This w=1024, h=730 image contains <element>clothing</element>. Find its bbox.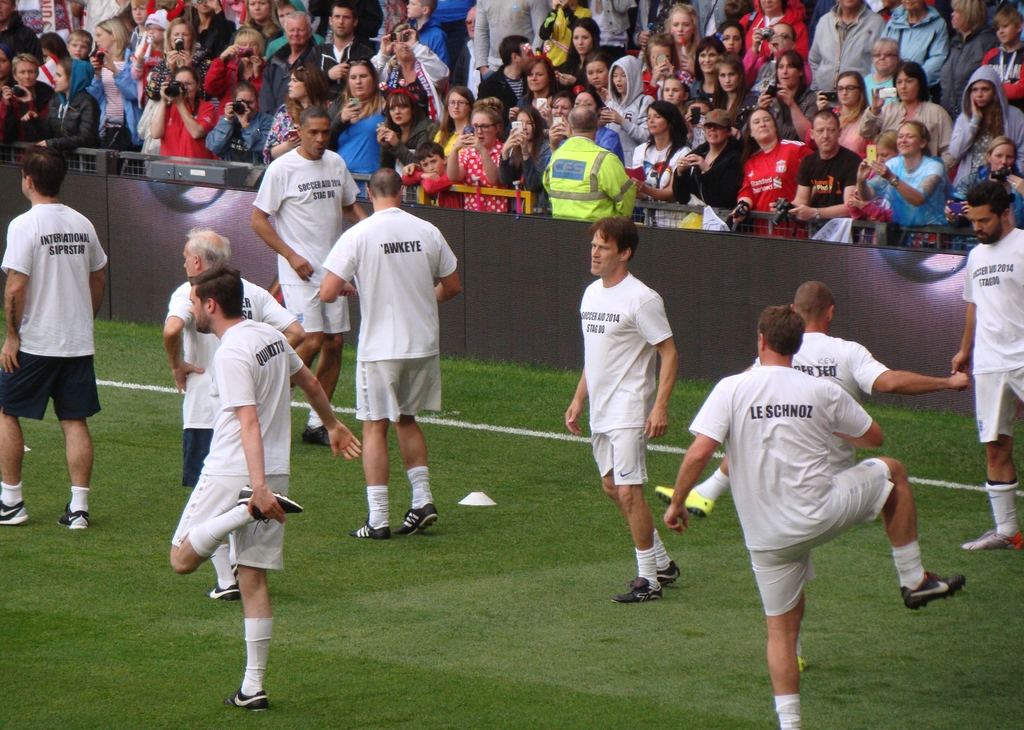
[207,539,239,591].
